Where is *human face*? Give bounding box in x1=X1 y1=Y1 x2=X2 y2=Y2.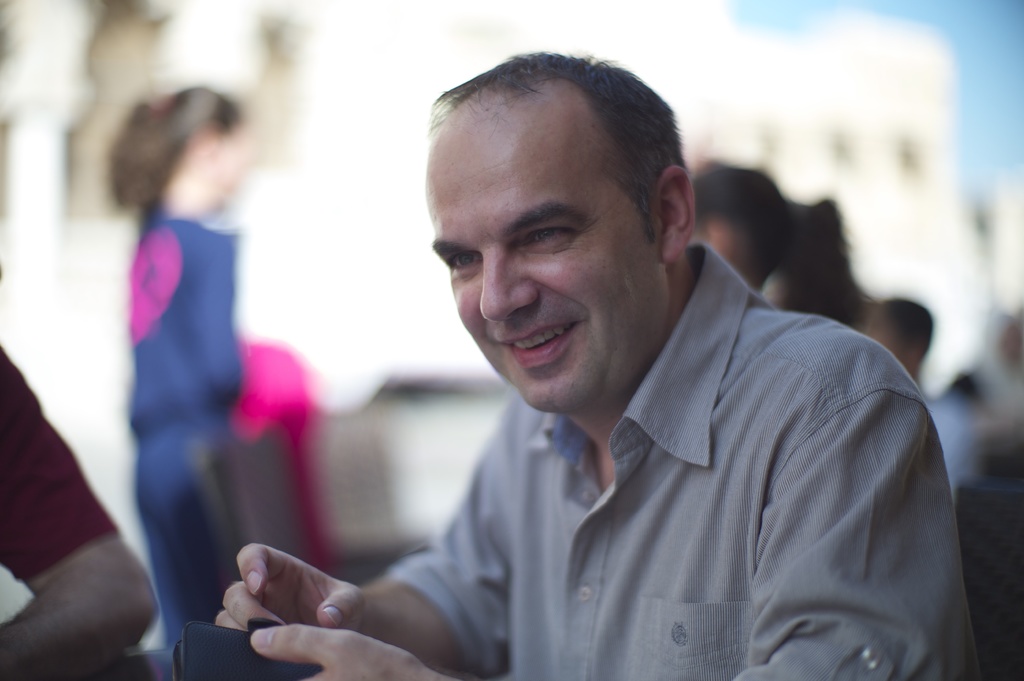
x1=425 y1=100 x2=669 y2=418.
